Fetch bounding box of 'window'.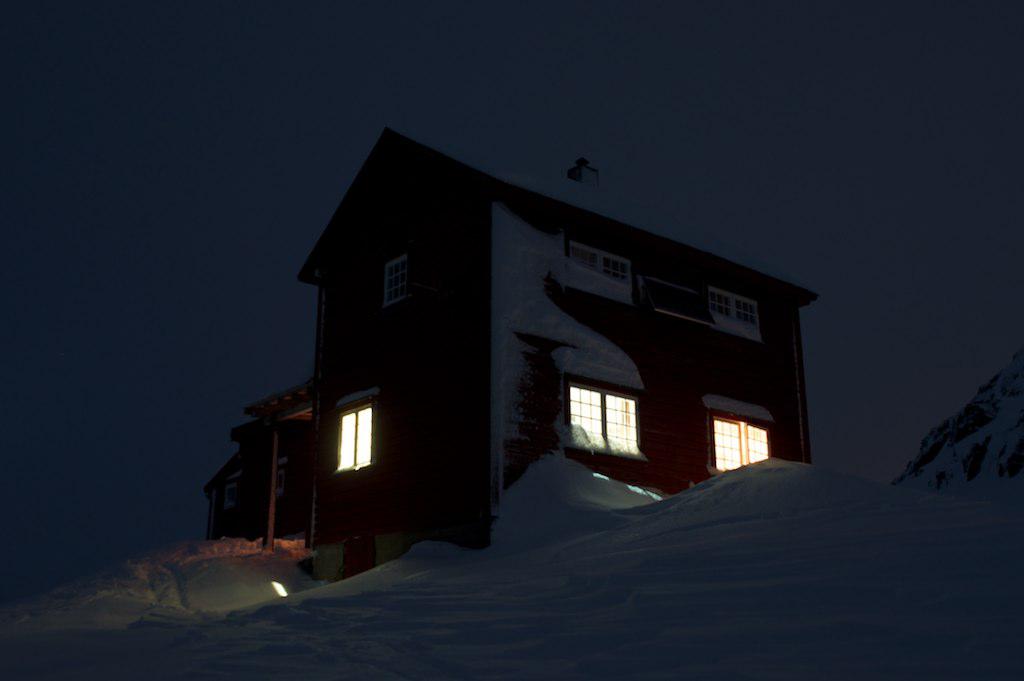
Bbox: [563, 236, 629, 292].
